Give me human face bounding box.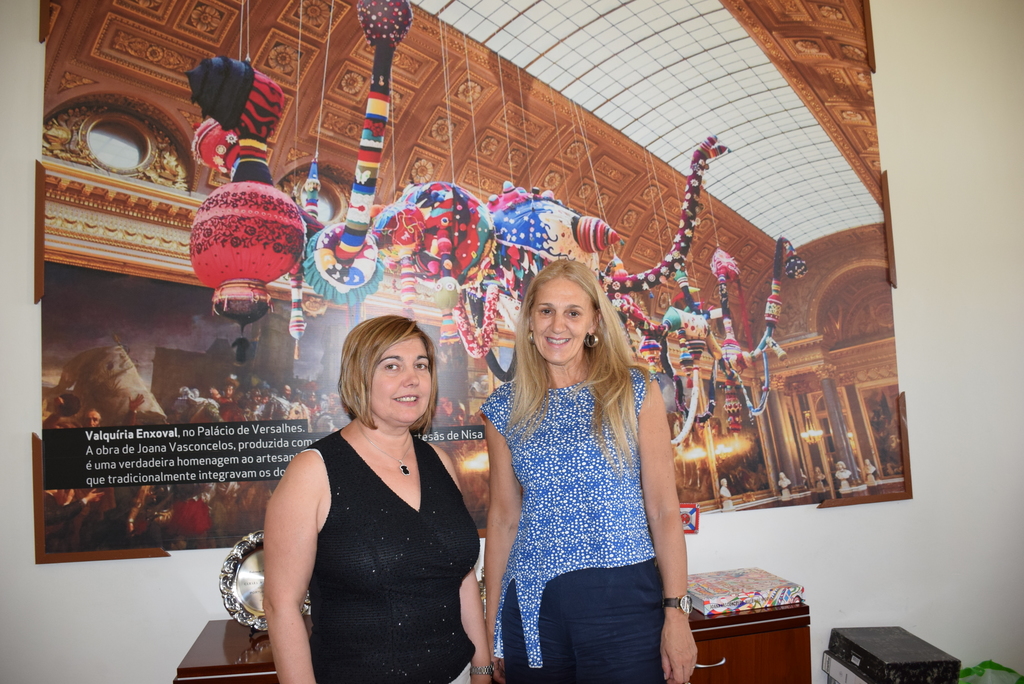
left=520, top=276, right=593, bottom=365.
